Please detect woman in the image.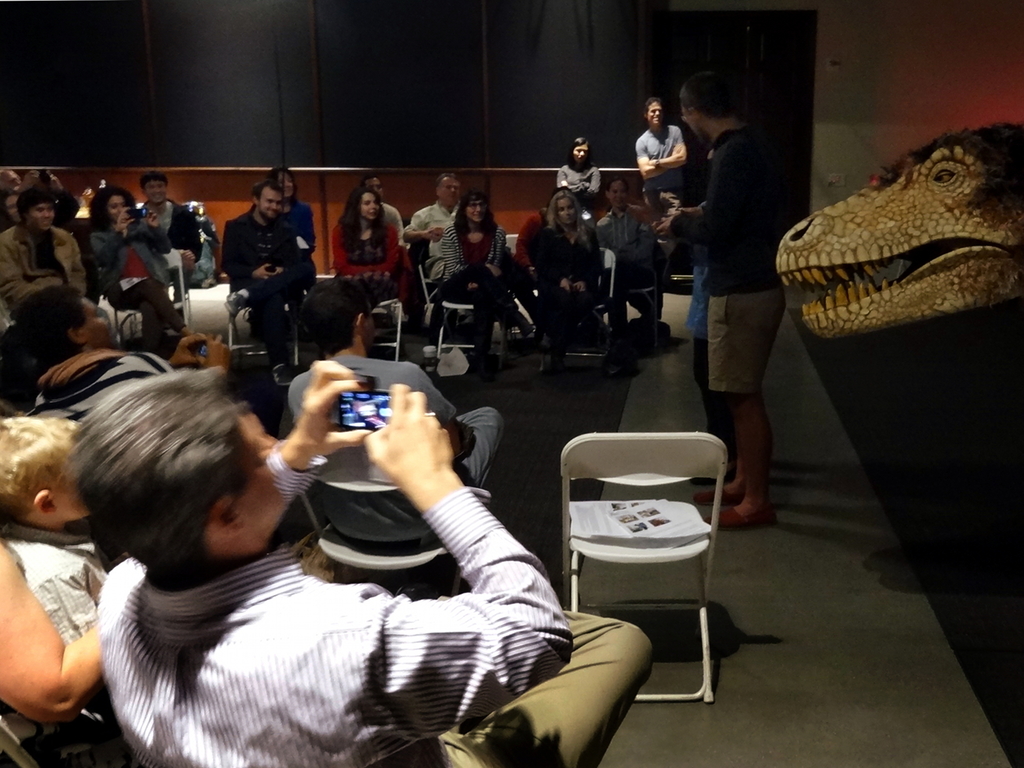
bbox=(268, 164, 313, 296).
